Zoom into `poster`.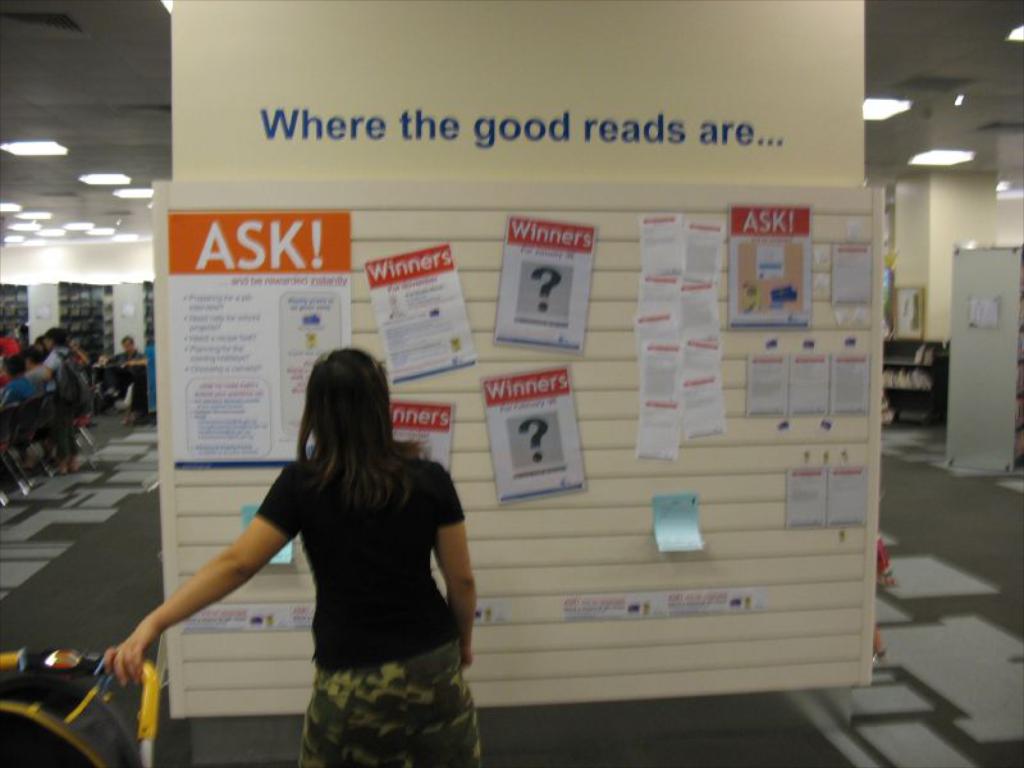
Zoom target: box(163, 212, 353, 467).
